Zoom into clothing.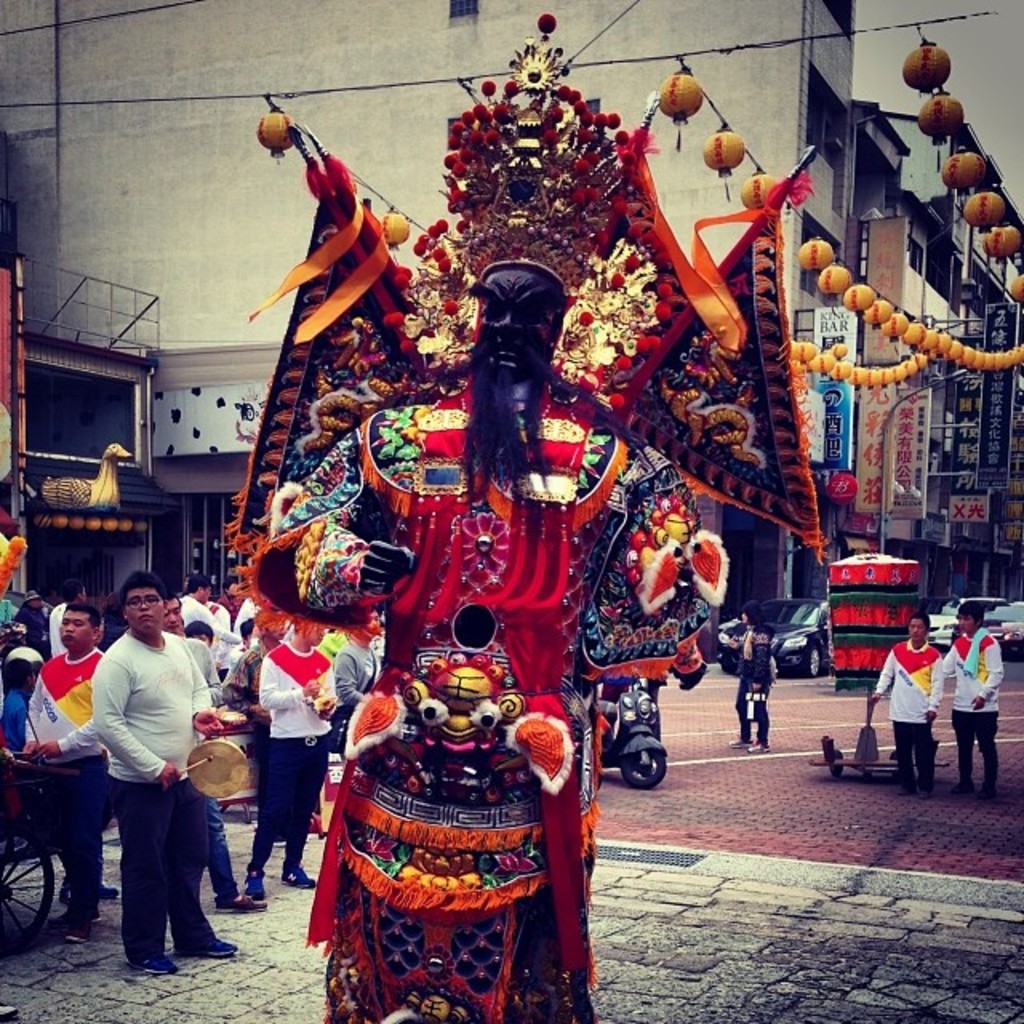
Zoom target: 224/595/243/614.
